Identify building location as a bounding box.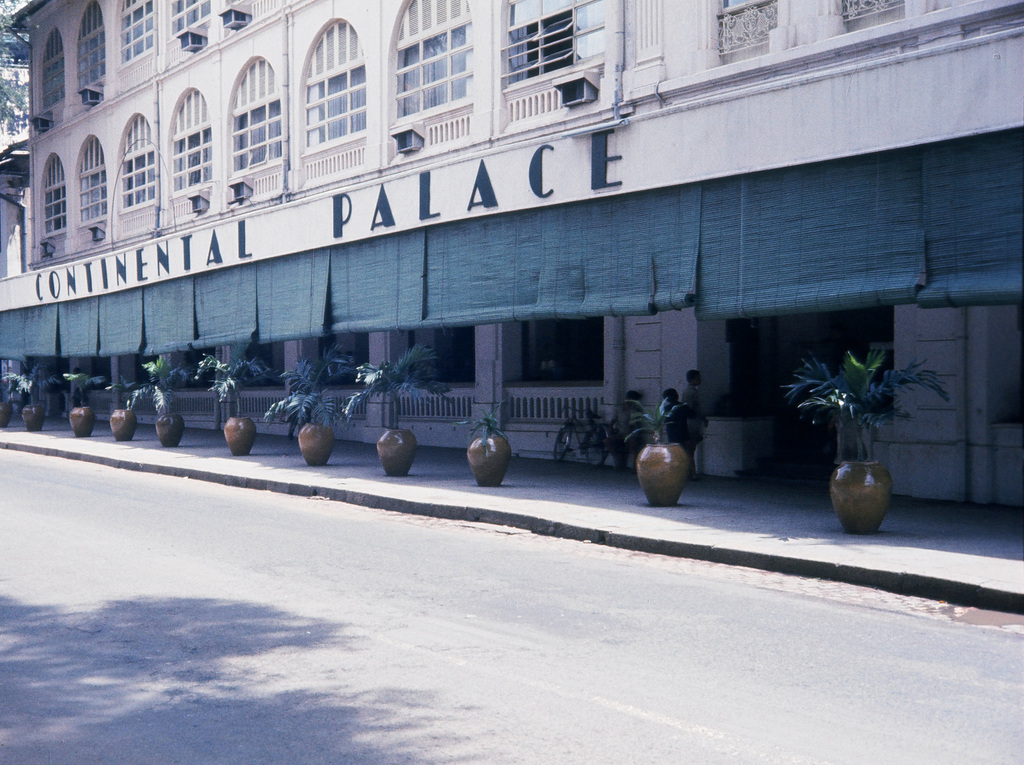
box=[1, 0, 1023, 509].
